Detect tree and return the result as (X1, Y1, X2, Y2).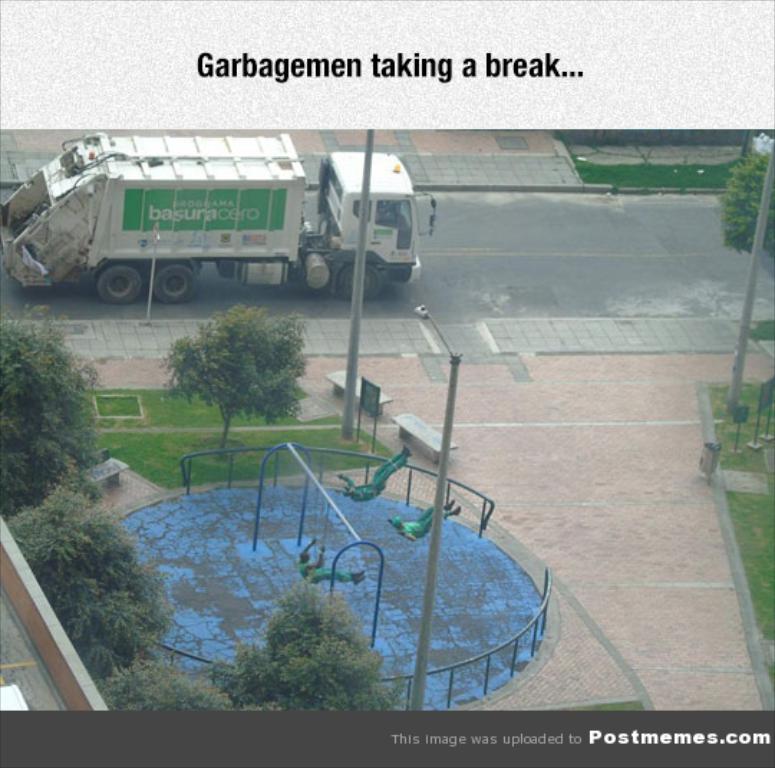
(152, 293, 306, 436).
